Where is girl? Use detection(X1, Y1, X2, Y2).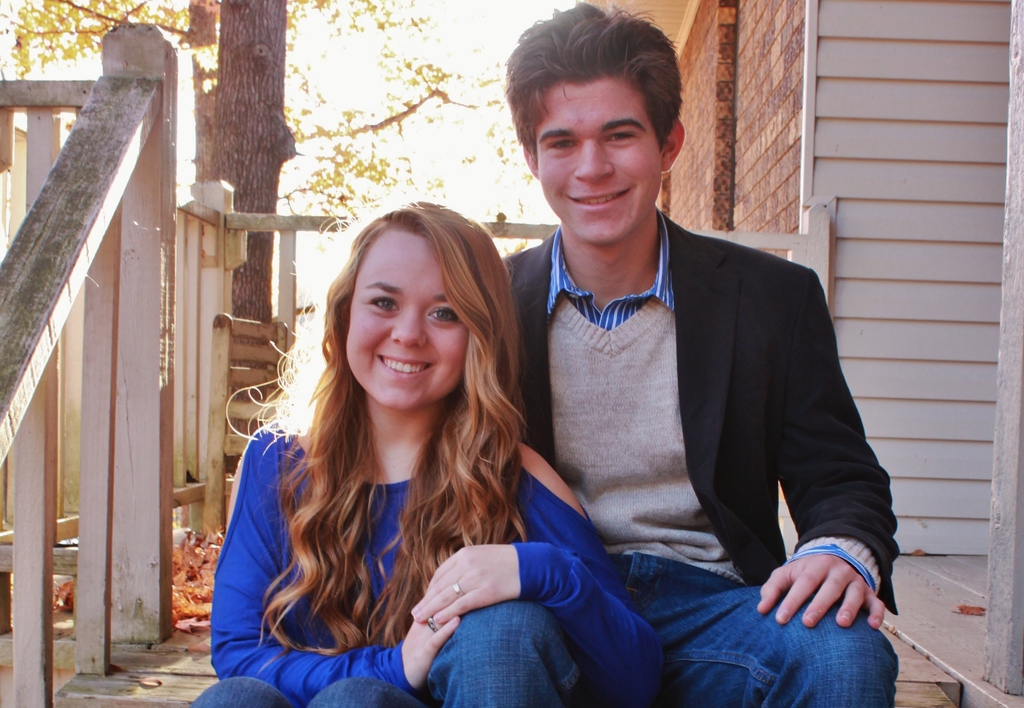
detection(186, 196, 673, 705).
